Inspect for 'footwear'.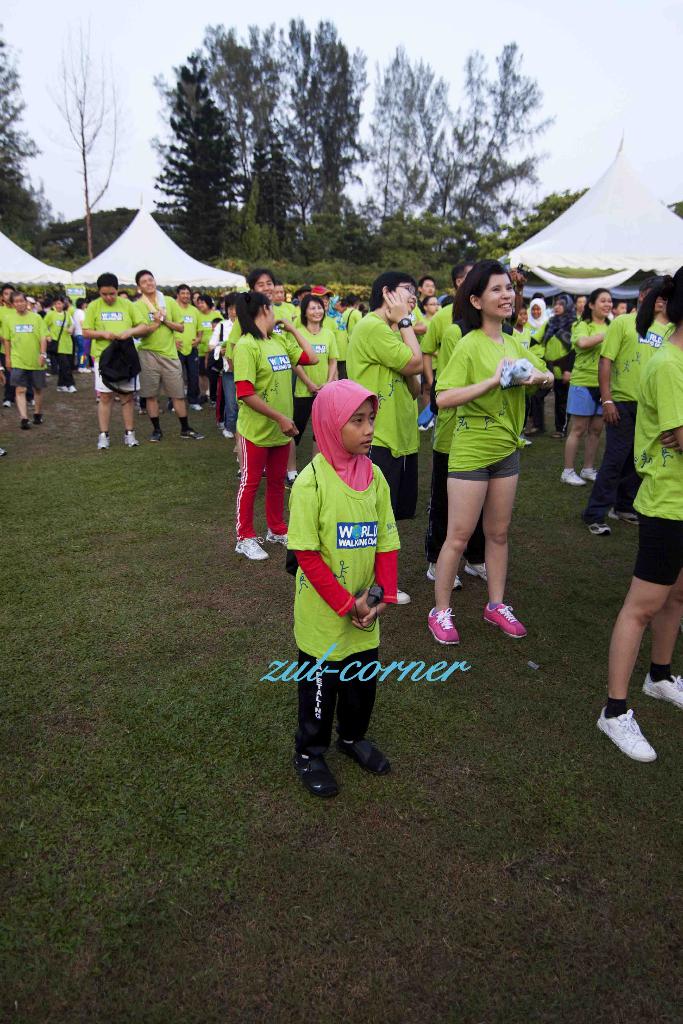
Inspection: (left=565, top=466, right=582, bottom=483).
